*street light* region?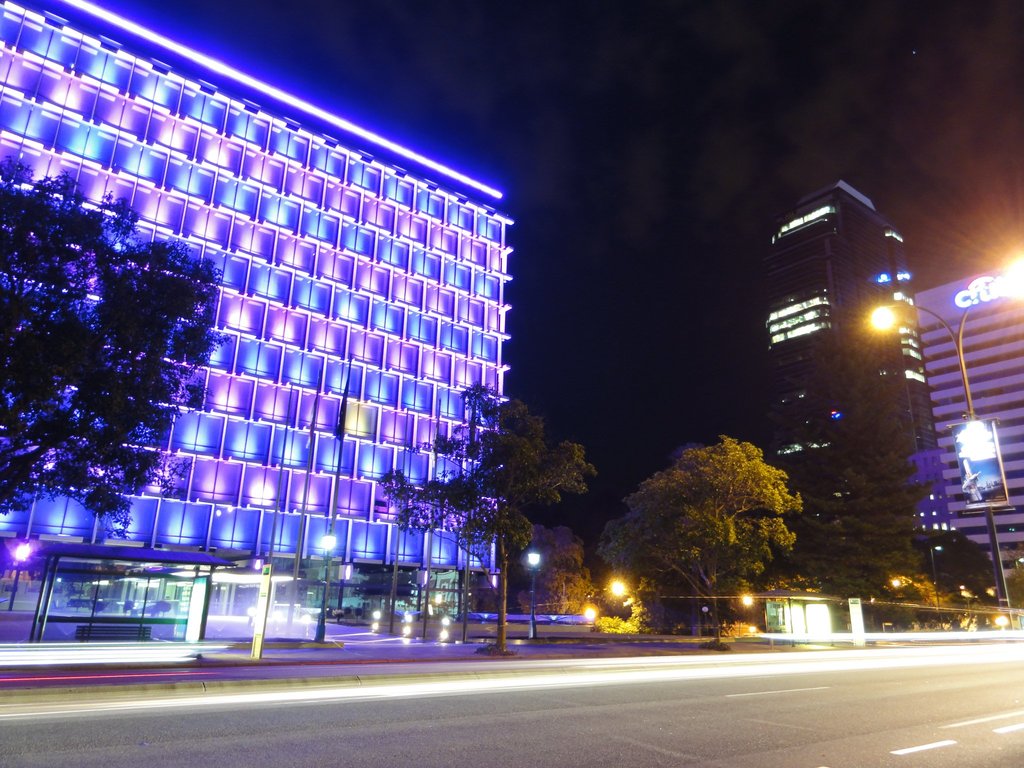
bbox=[8, 541, 31, 615]
